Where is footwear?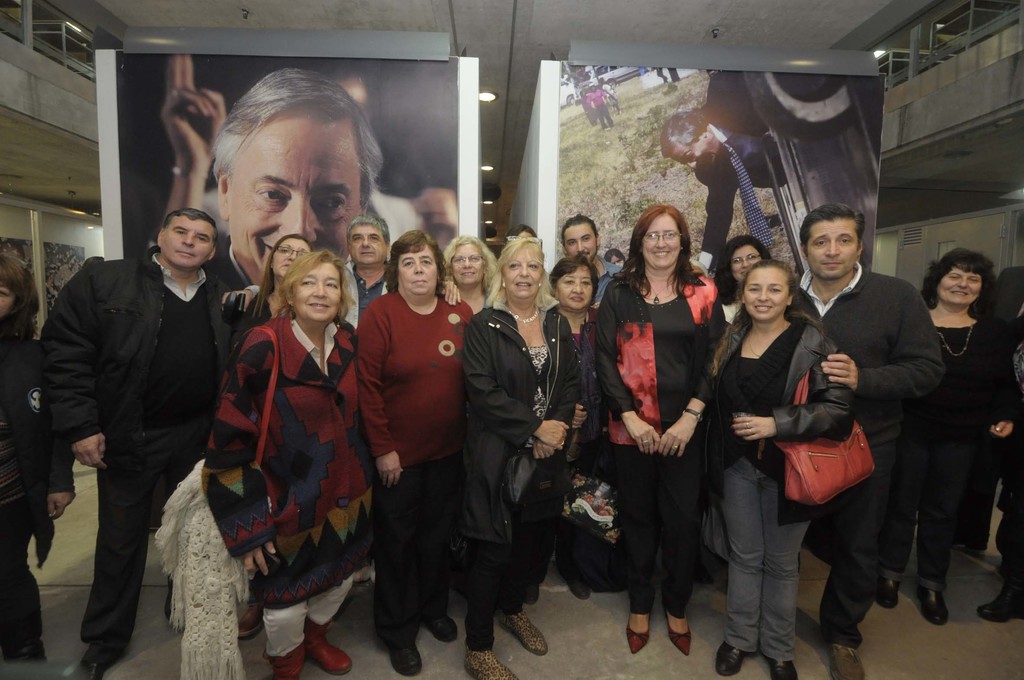
977,586,1023,624.
